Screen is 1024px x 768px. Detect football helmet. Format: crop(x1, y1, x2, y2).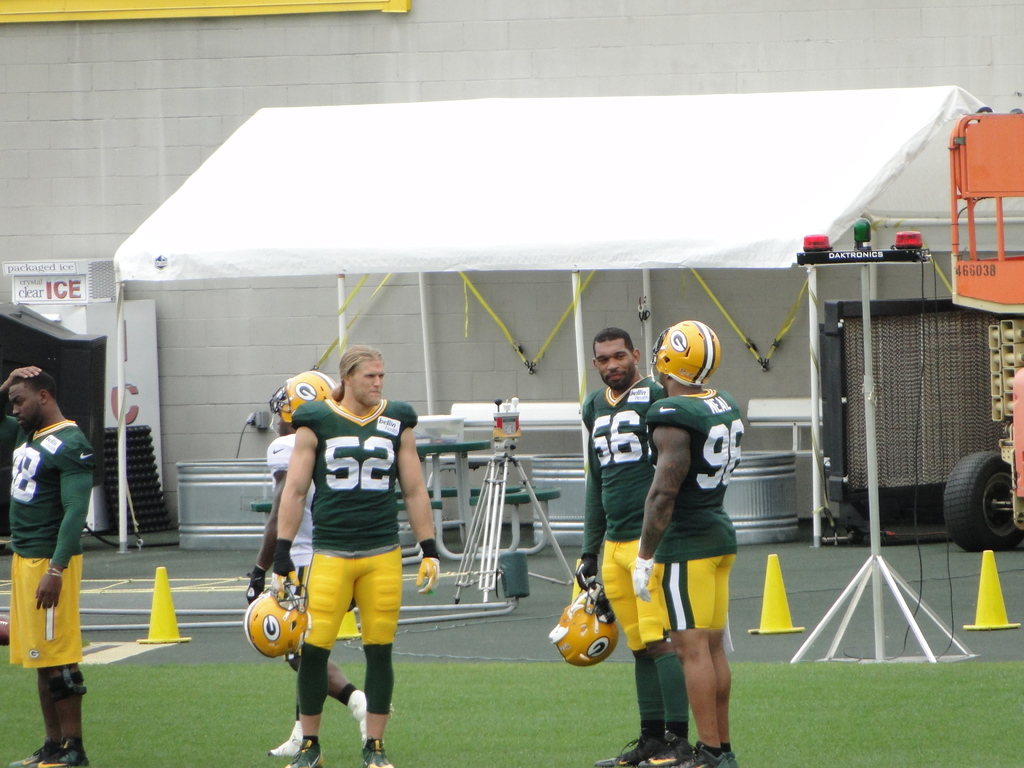
crop(246, 586, 312, 656).
